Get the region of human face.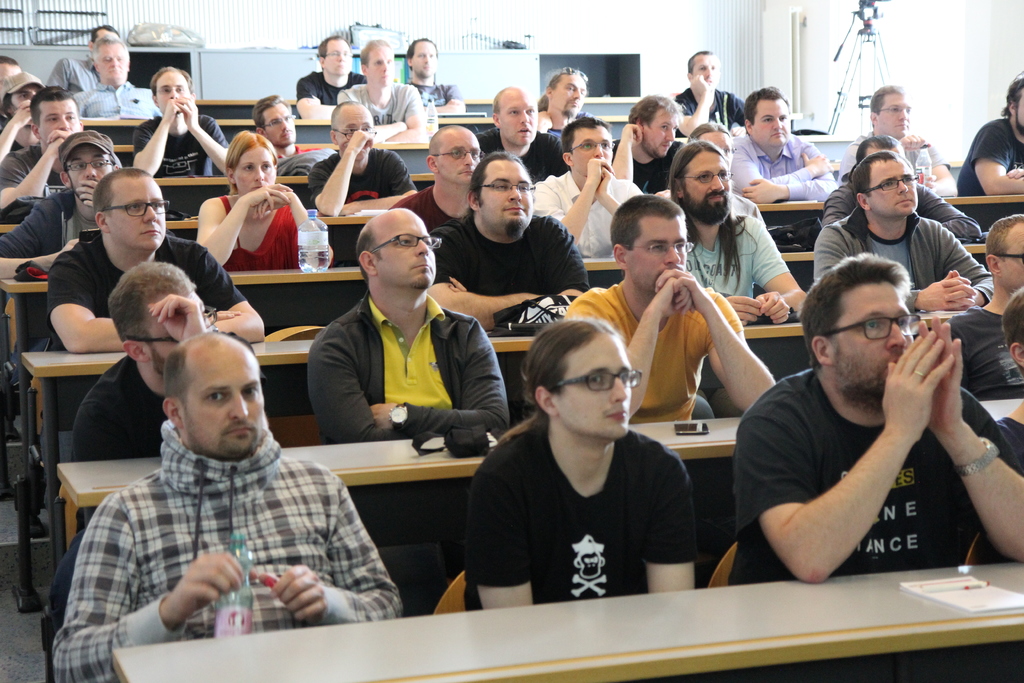
[x1=575, y1=127, x2=609, y2=176].
